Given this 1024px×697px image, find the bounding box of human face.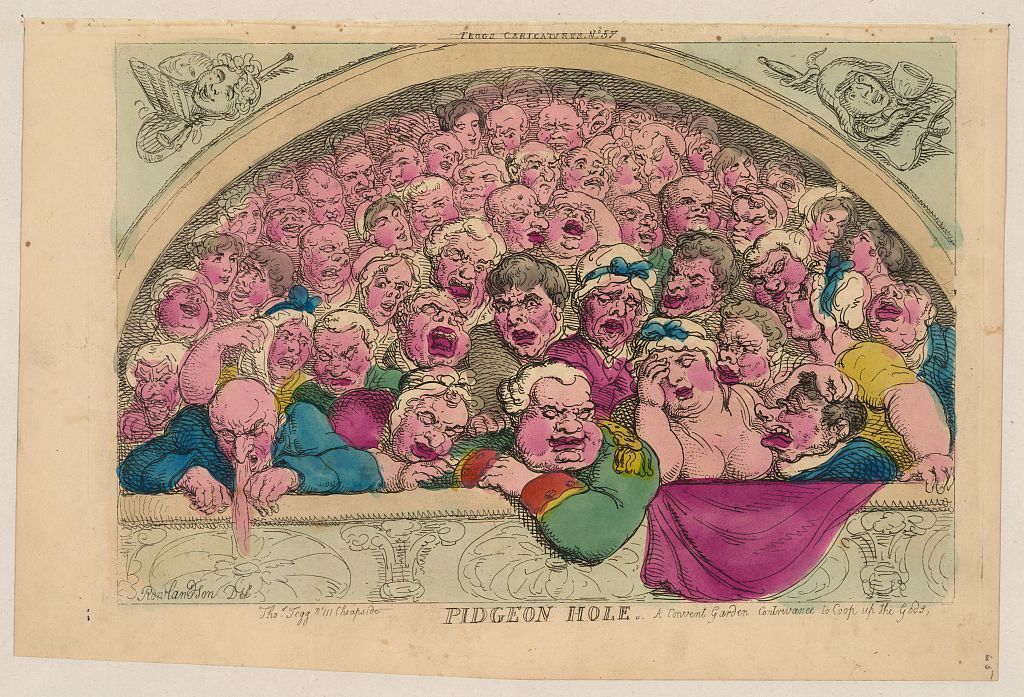
select_region(403, 291, 472, 368).
